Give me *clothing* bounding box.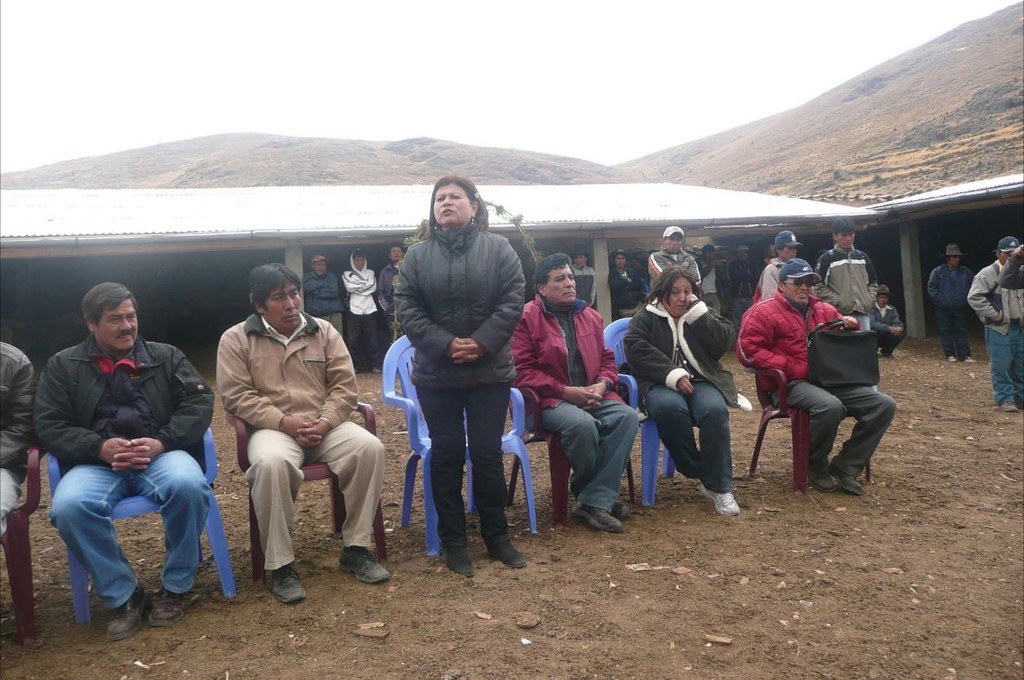
{"x1": 572, "y1": 262, "x2": 600, "y2": 305}.
